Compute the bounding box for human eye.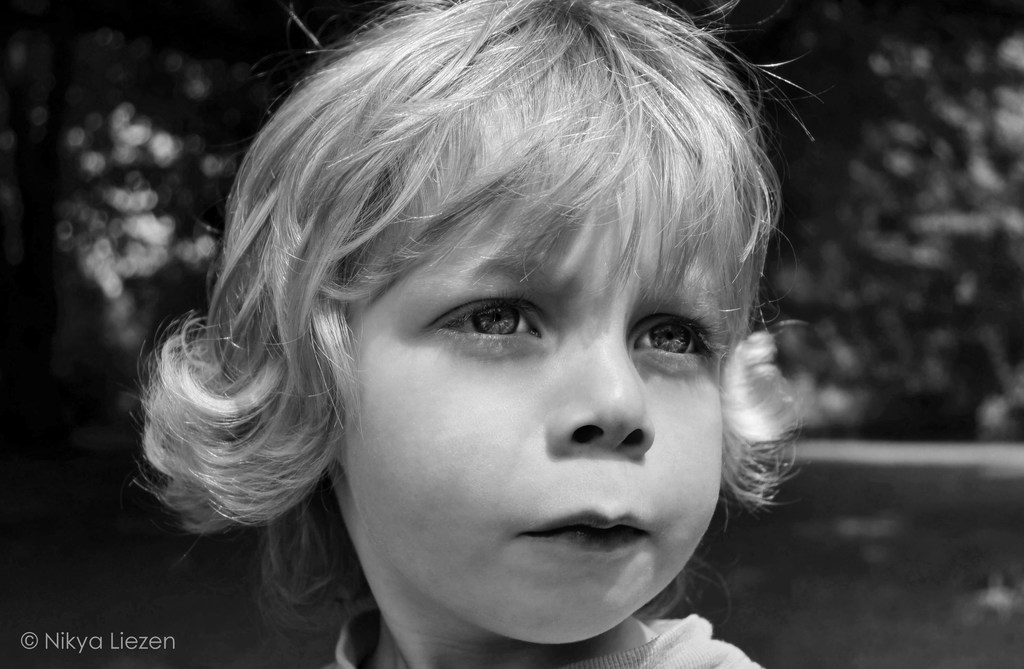
630:312:719:367.
